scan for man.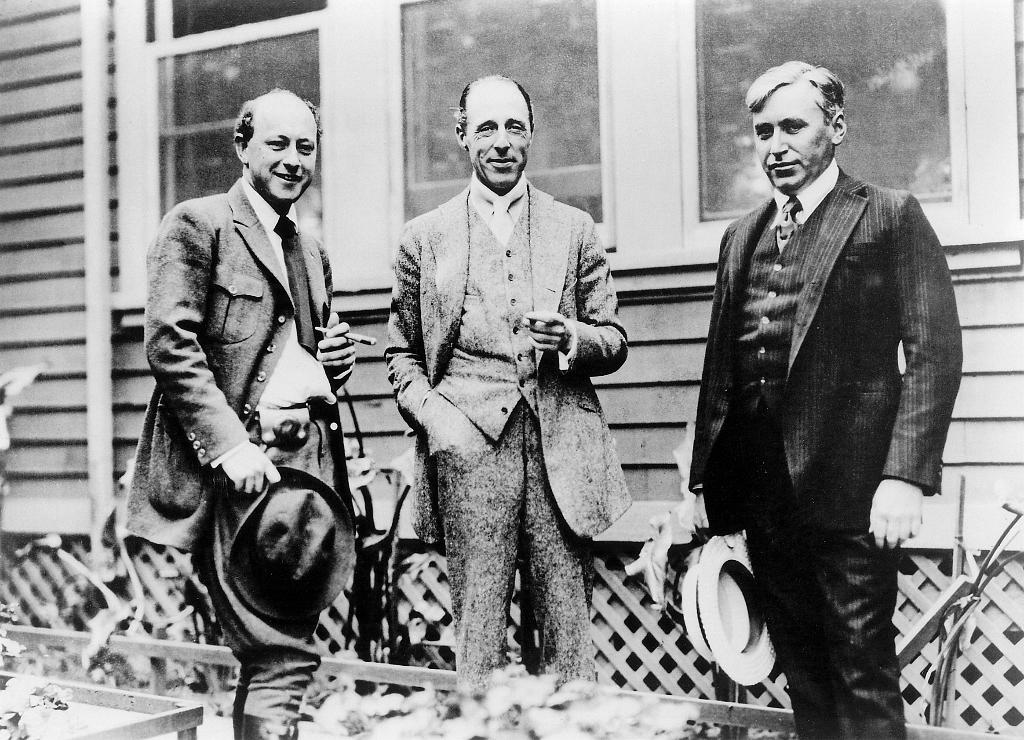
Scan result: <box>123,90,359,739</box>.
